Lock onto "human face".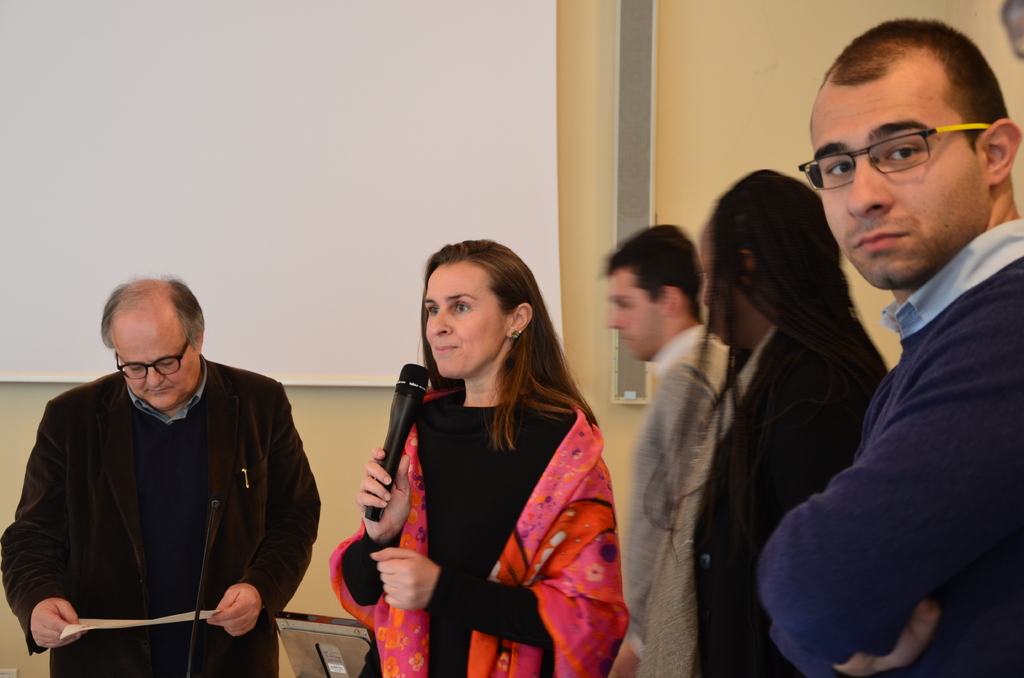
Locked: locate(424, 266, 504, 376).
